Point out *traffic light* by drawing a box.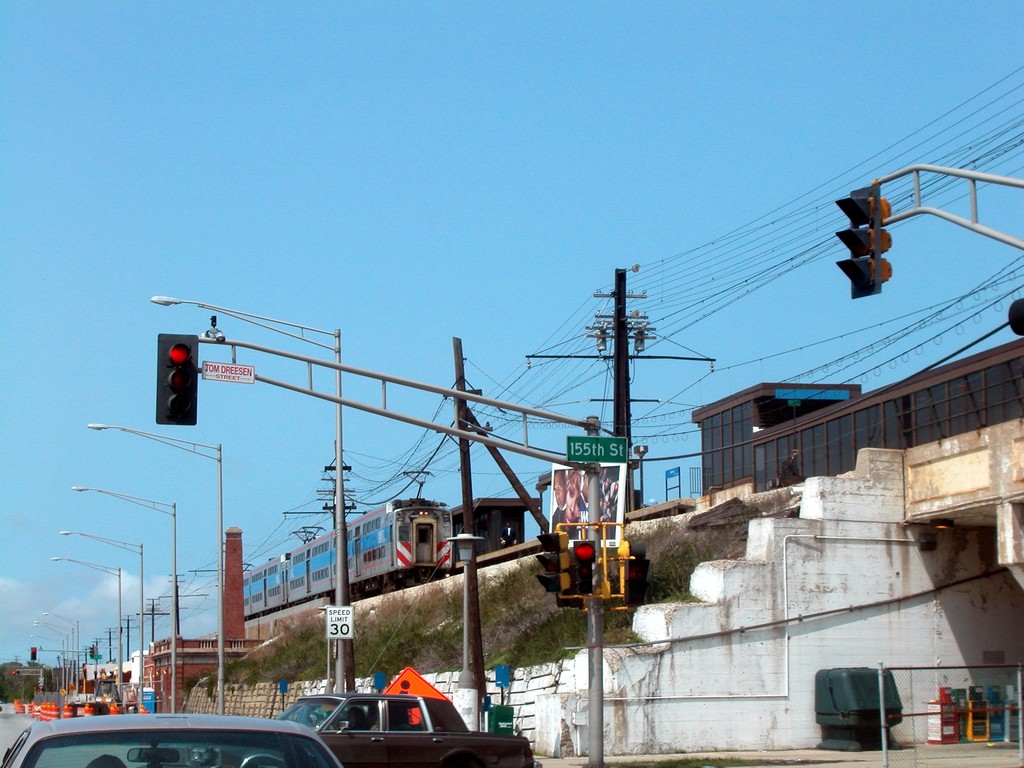
(left=537, top=531, right=570, bottom=592).
